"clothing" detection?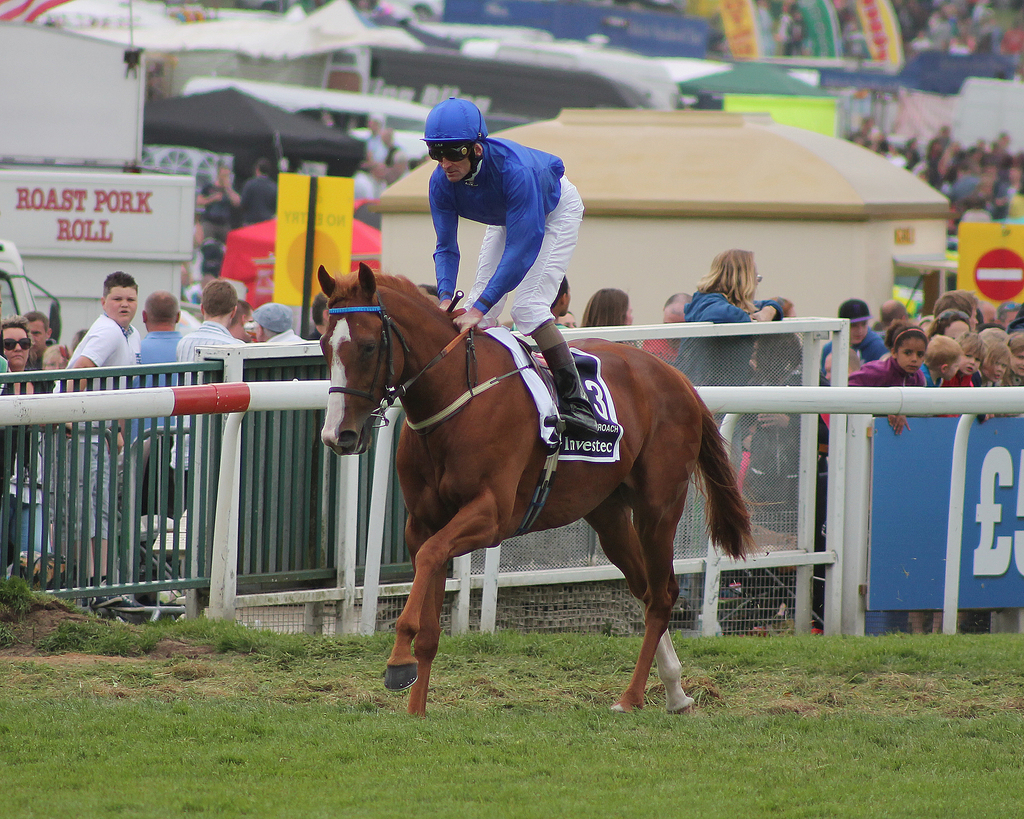
crop(263, 328, 297, 346)
